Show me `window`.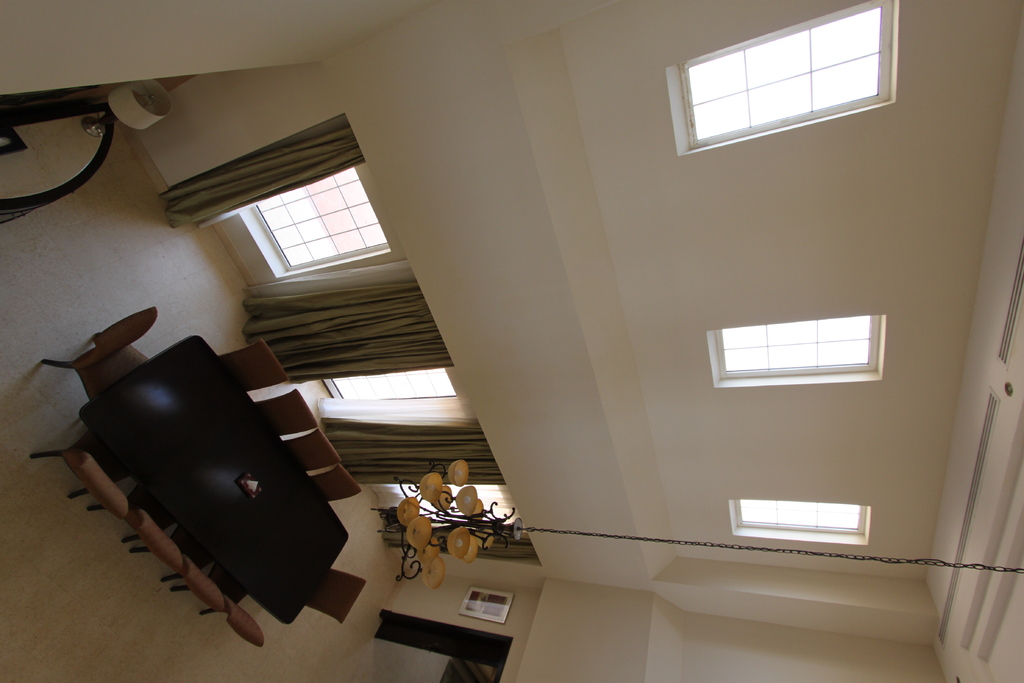
`window` is here: rect(707, 315, 885, 386).
